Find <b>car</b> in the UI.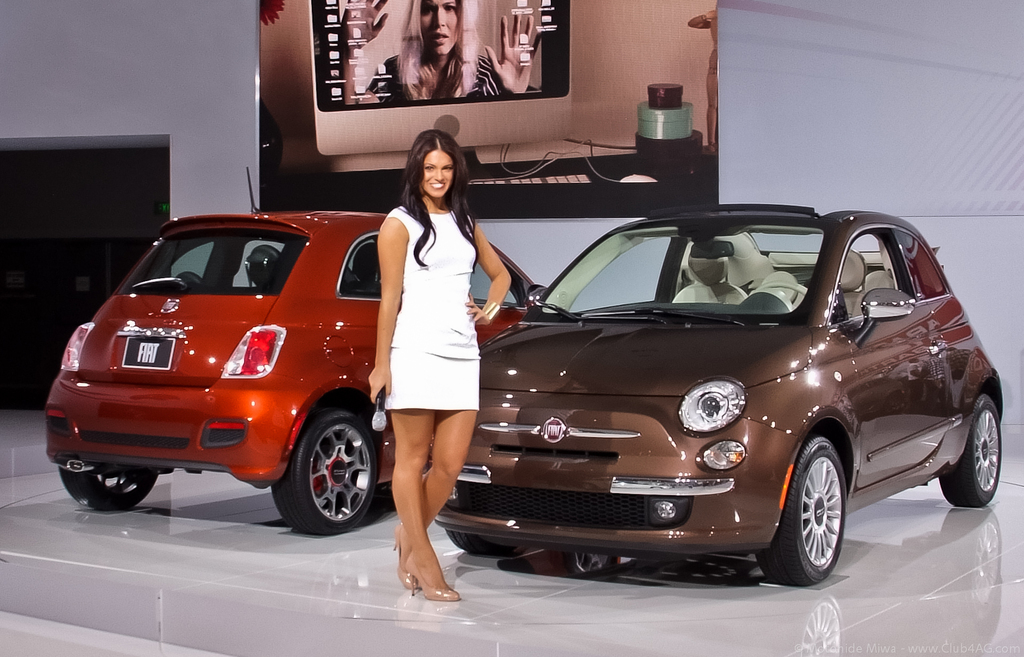
UI element at {"left": 421, "top": 202, "right": 1002, "bottom": 580}.
